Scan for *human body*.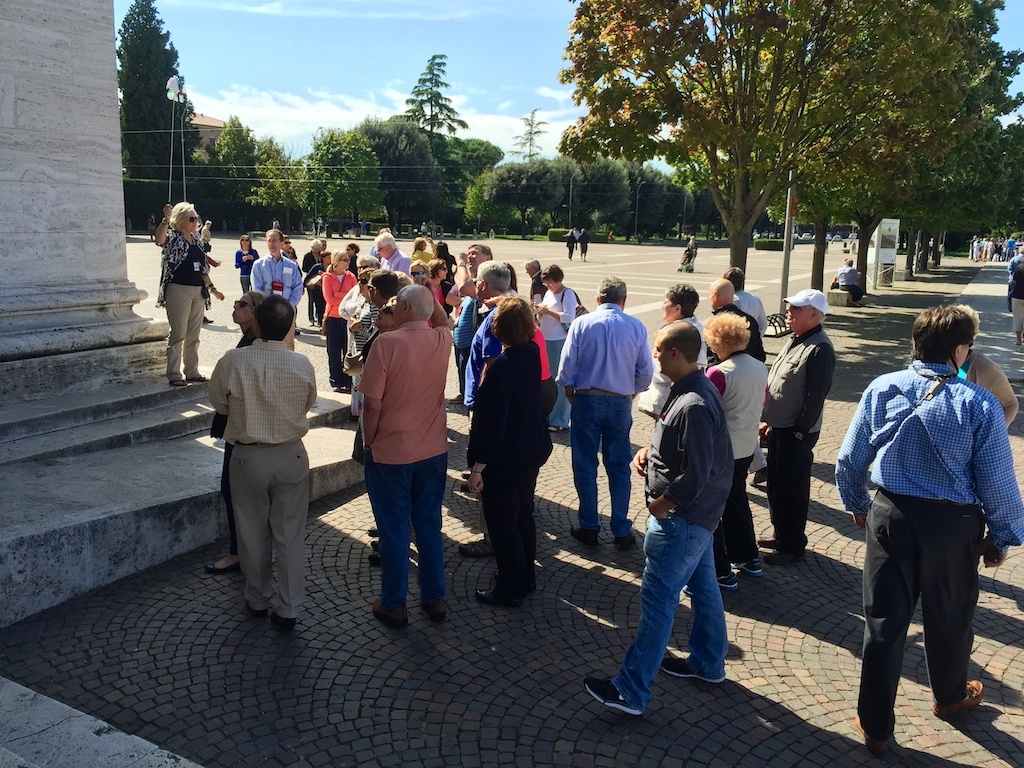
Scan result: (x1=642, y1=278, x2=713, y2=424).
